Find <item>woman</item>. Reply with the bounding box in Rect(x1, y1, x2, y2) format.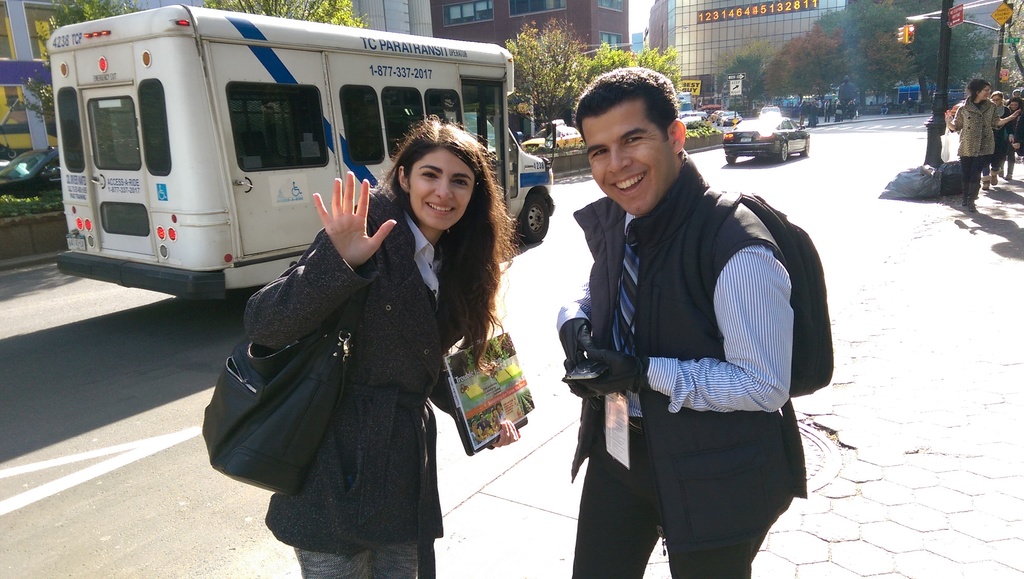
Rect(272, 122, 484, 567).
